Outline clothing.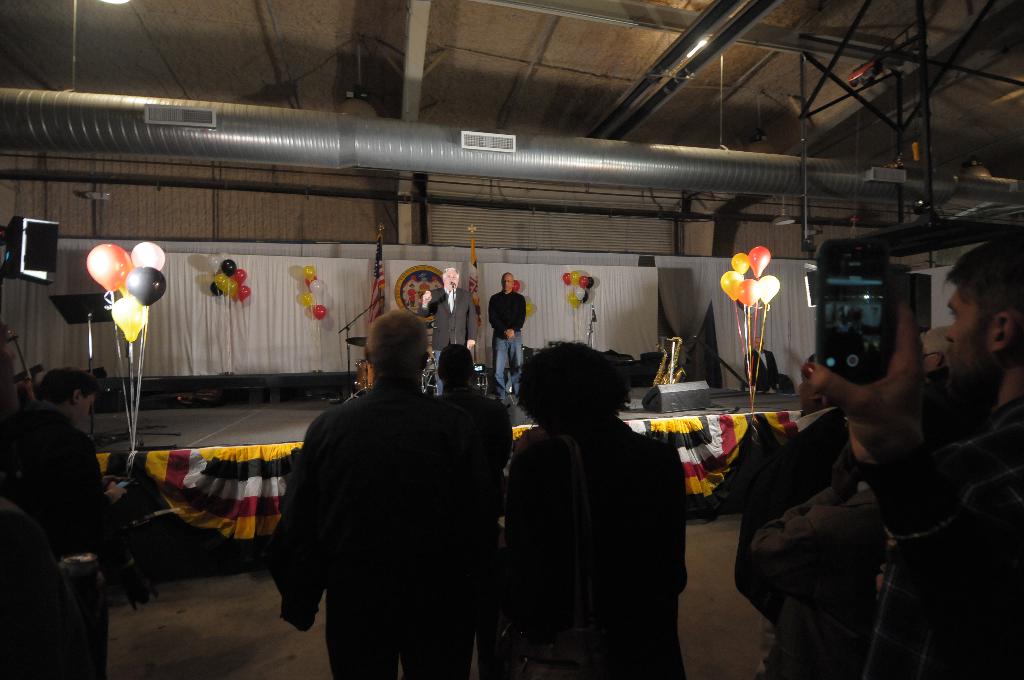
Outline: 435 384 515 679.
